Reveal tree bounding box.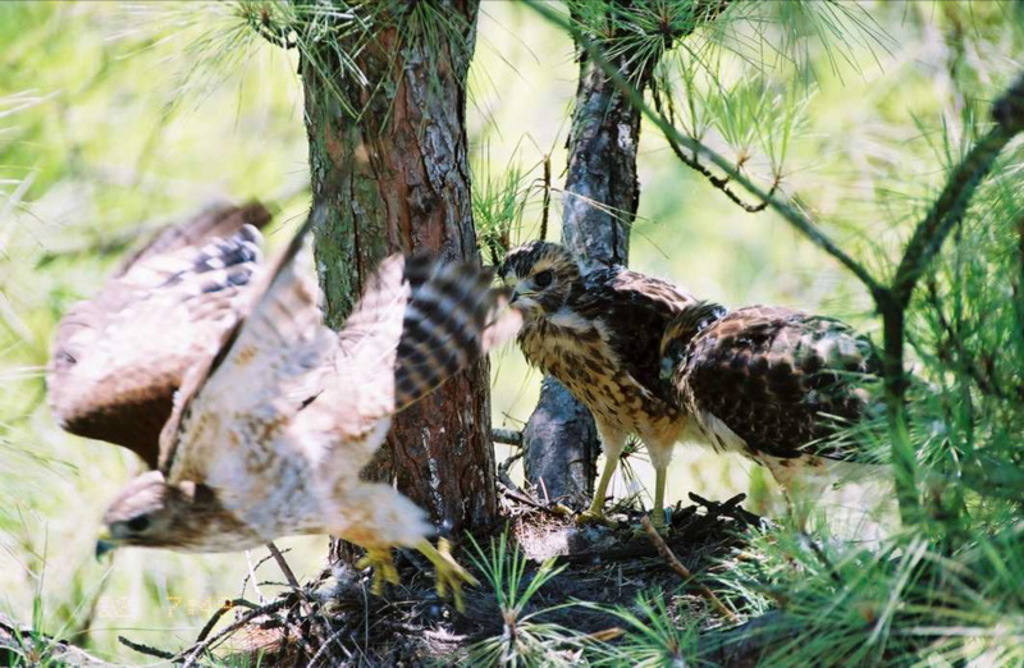
Revealed: [x1=104, y1=0, x2=908, y2=667].
